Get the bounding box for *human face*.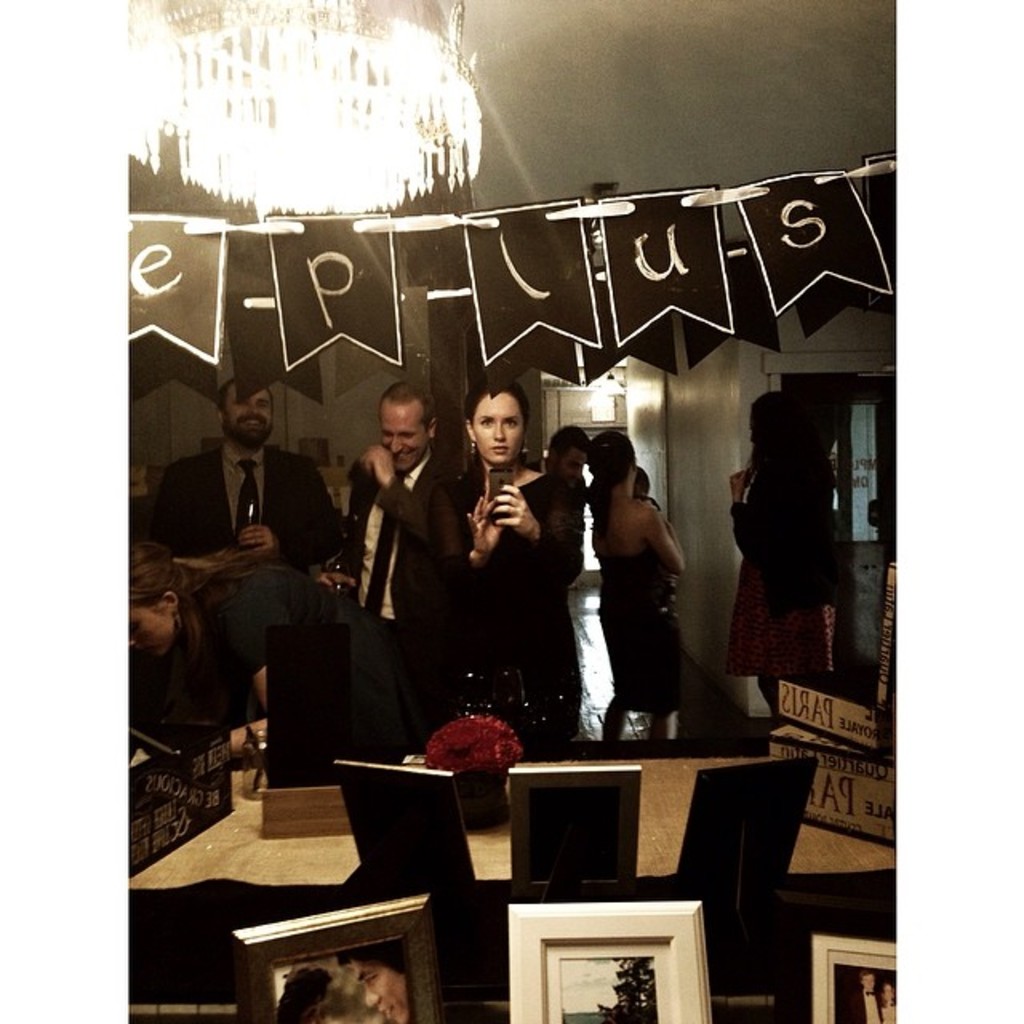
(216, 370, 277, 445).
